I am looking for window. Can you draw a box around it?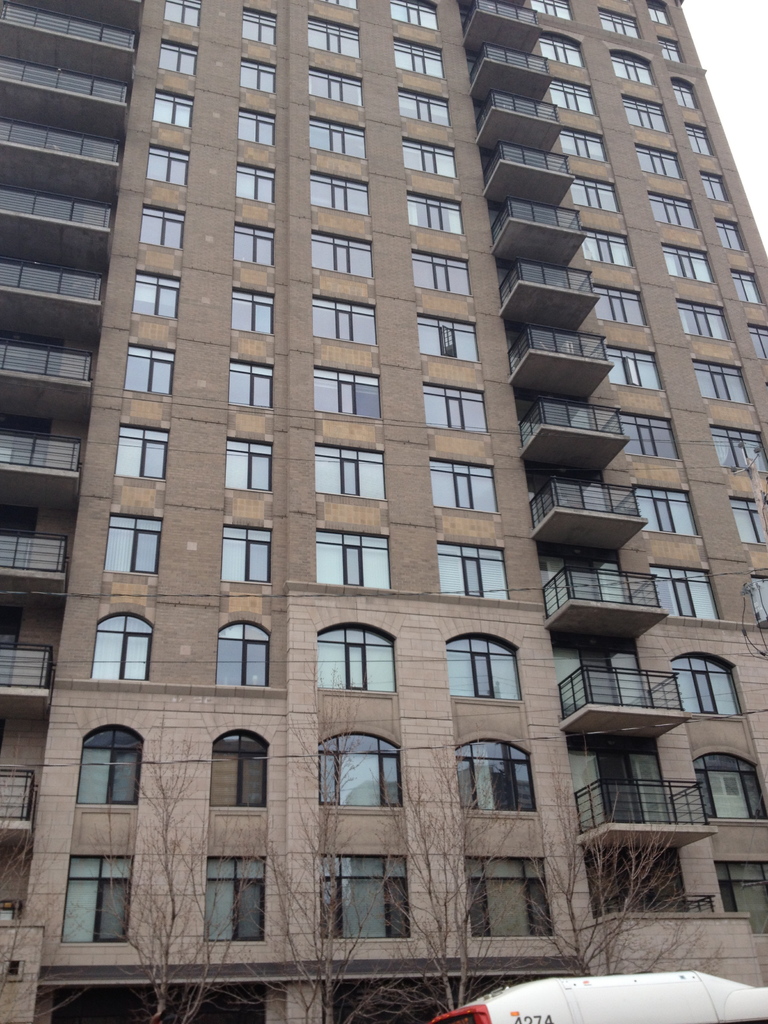
Sure, the bounding box is <region>231, 289, 275, 337</region>.
